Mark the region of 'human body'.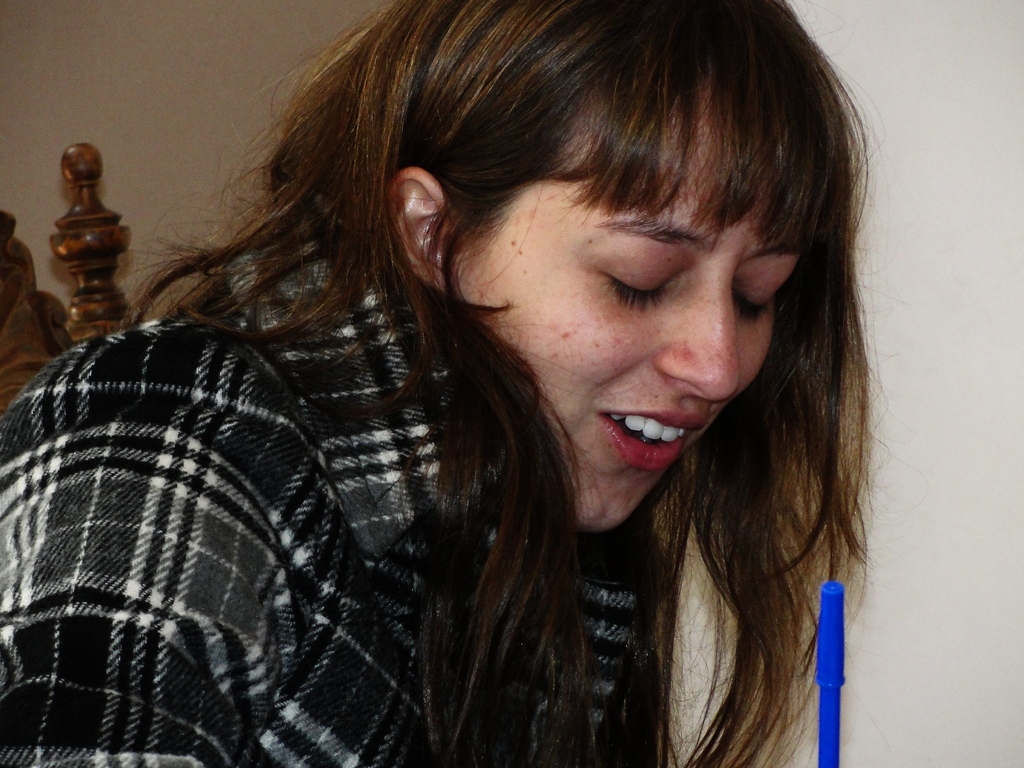
Region: [57,34,903,750].
